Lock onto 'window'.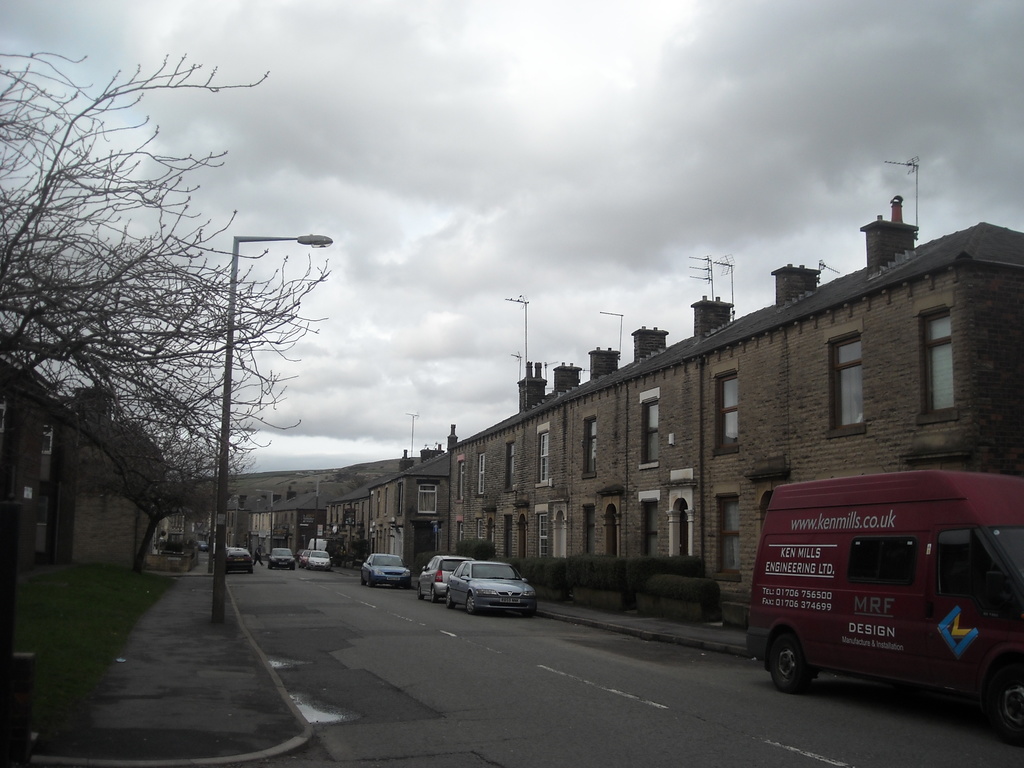
Locked: 636,392,668,468.
